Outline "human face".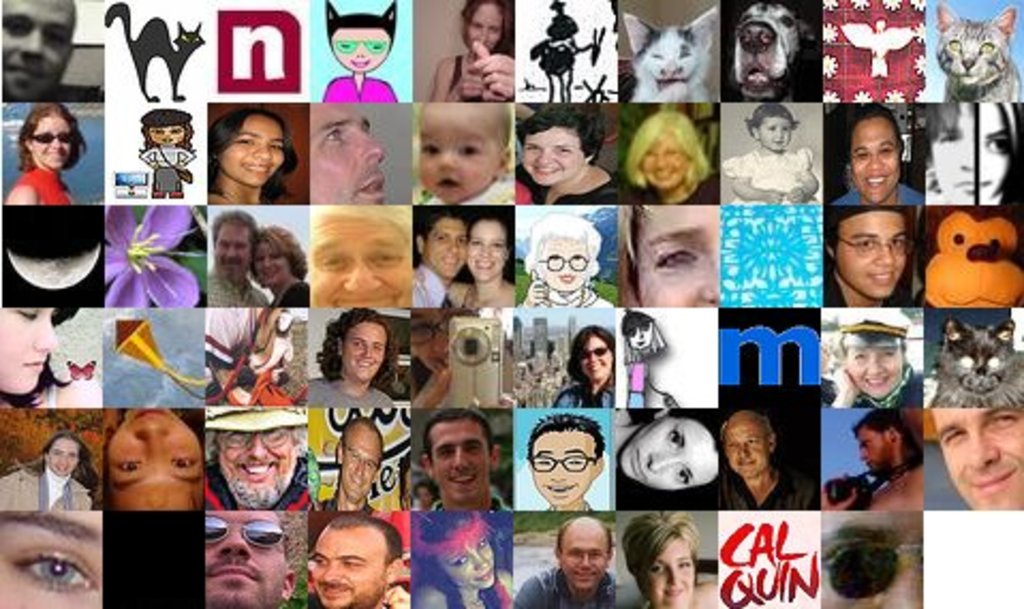
Outline: select_region(346, 325, 385, 376).
